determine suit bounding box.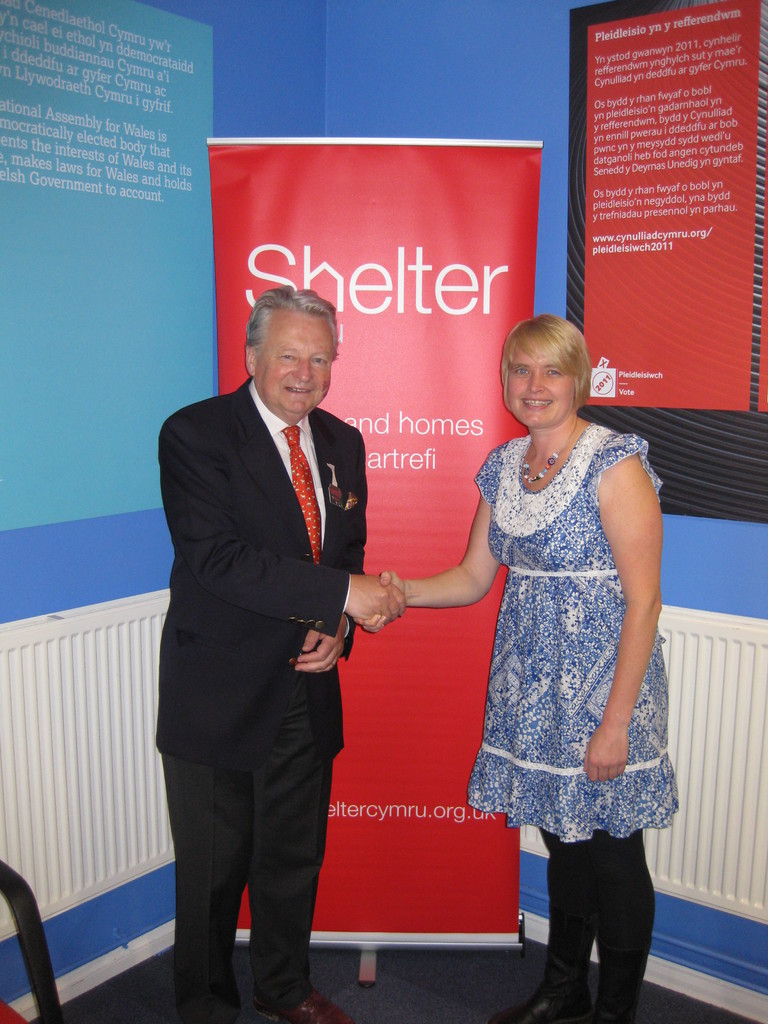
Determined: box(113, 344, 352, 995).
